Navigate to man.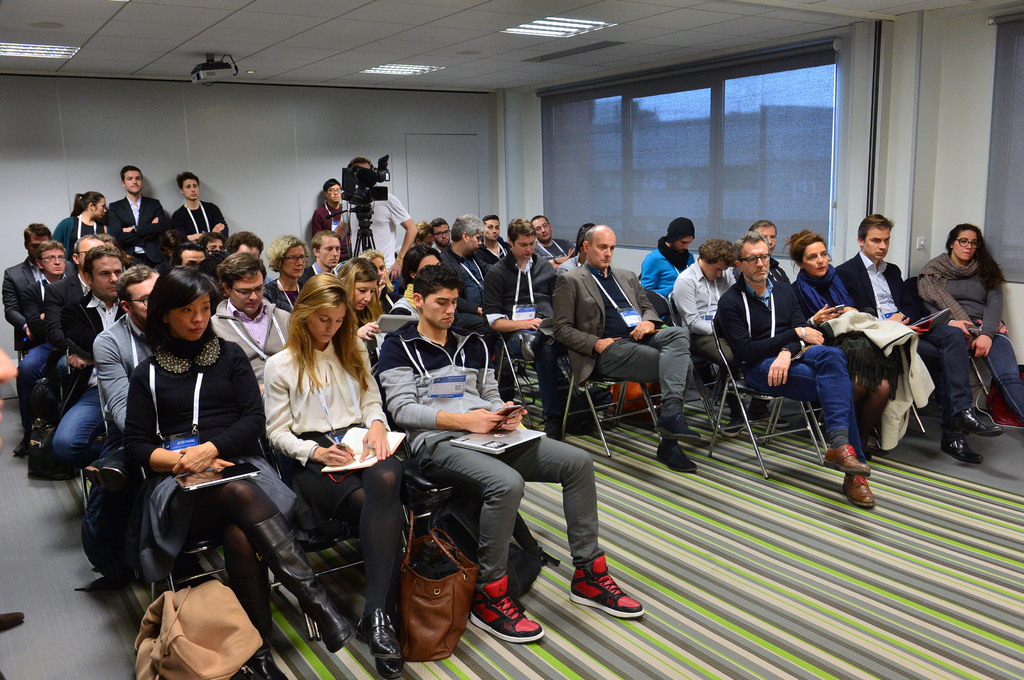
Navigation target: <region>833, 211, 1004, 461</region>.
